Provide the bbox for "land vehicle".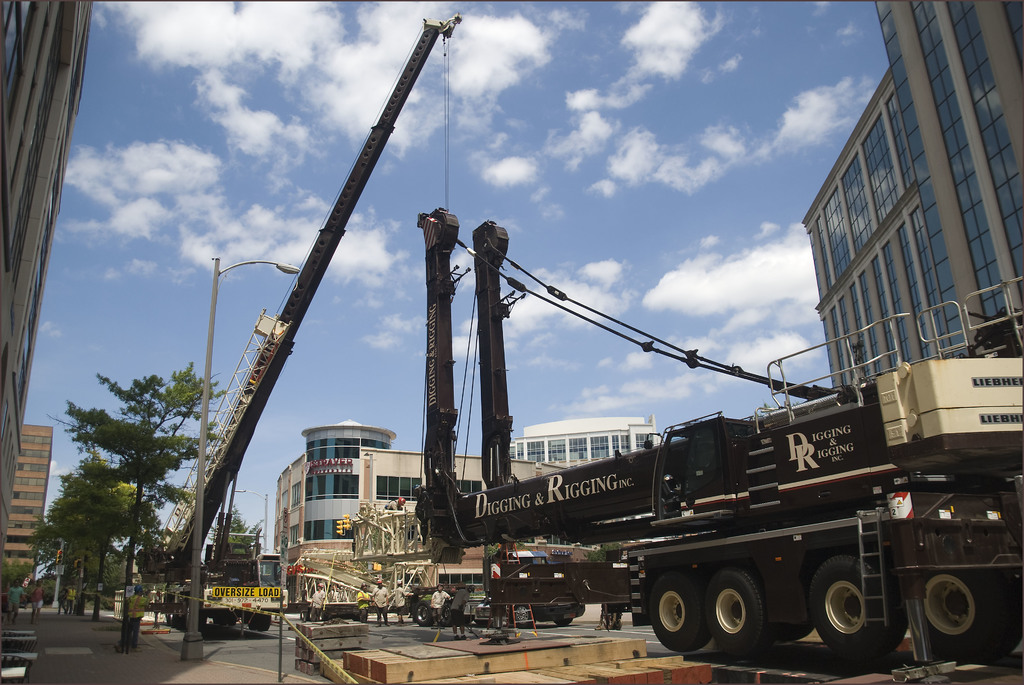
bbox=(417, 209, 1023, 663).
